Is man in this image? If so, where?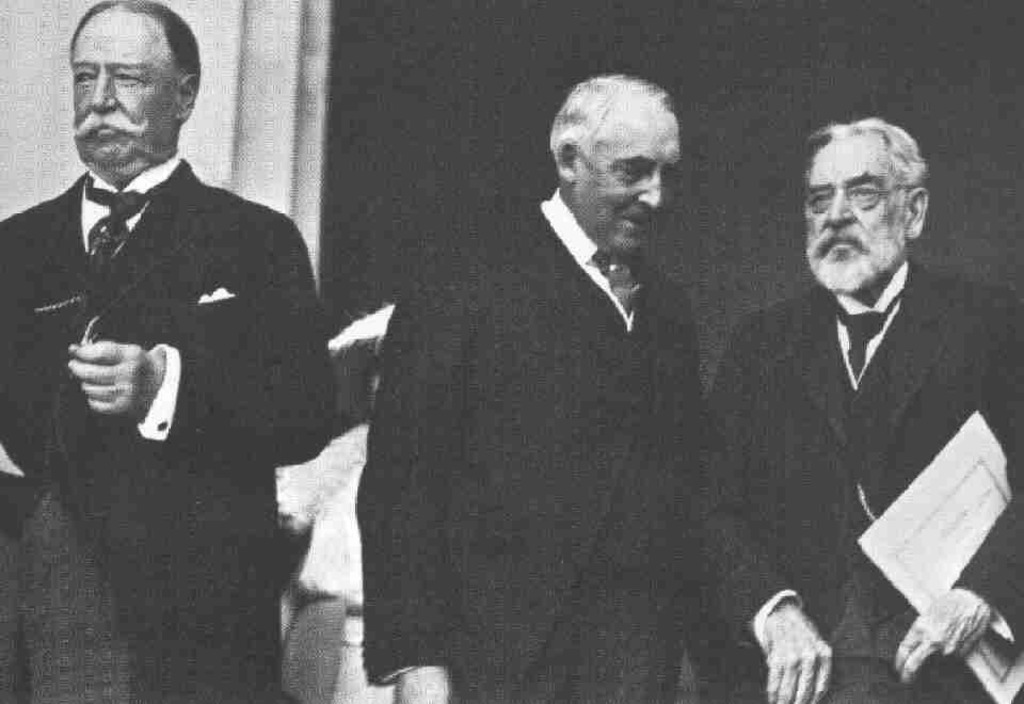
Yes, at (left=0, top=0, right=339, bottom=703).
